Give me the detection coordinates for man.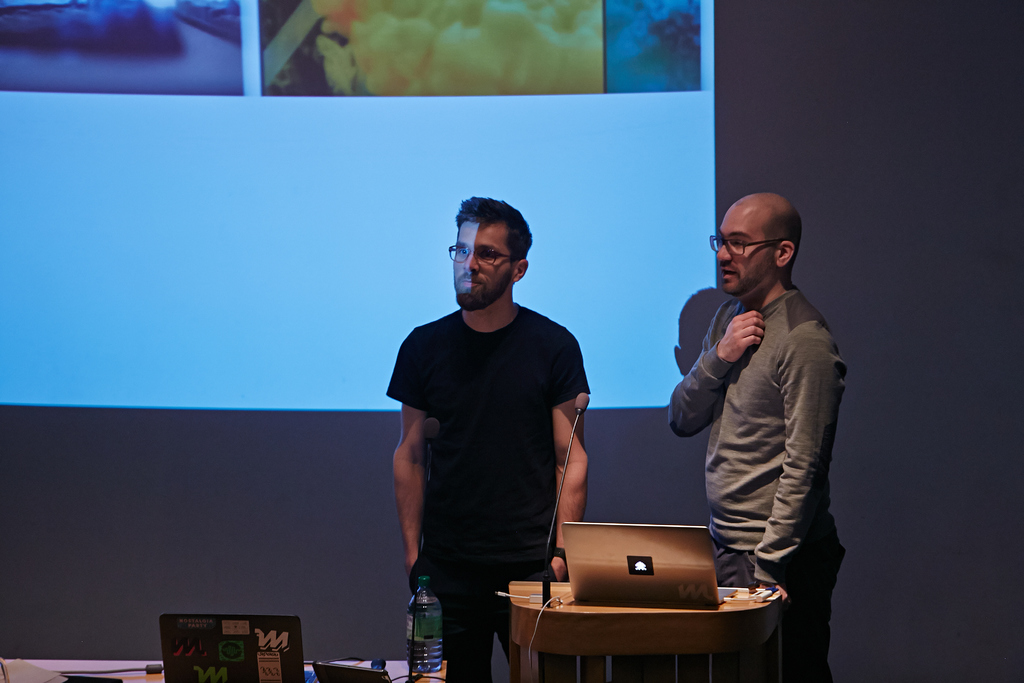
select_region(662, 186, 850, 682).
